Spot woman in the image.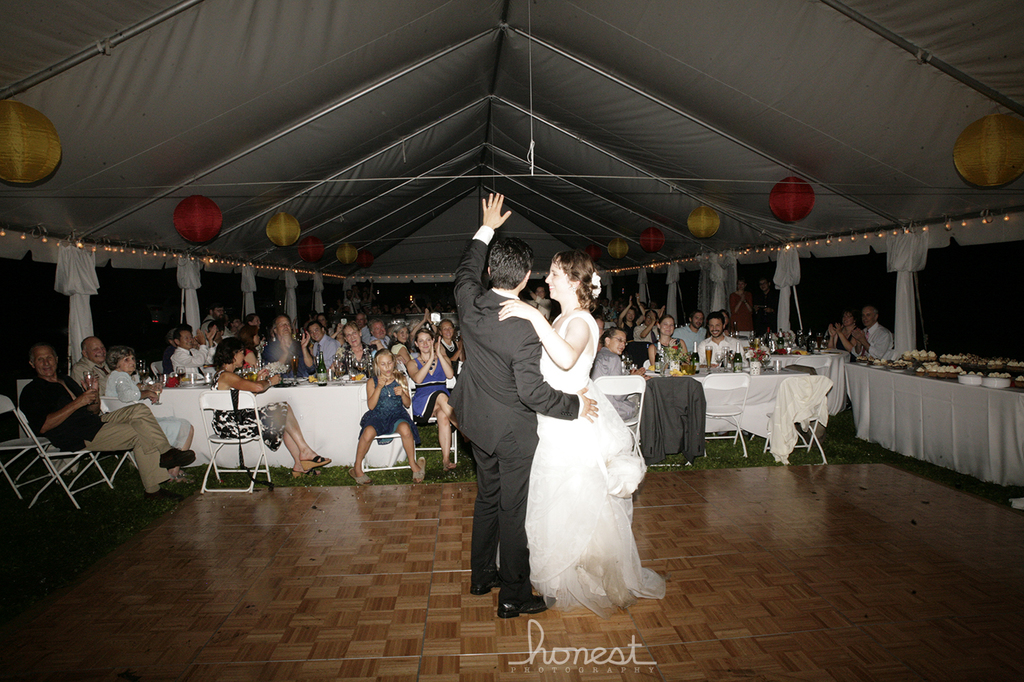
woman found at l=242, t=308, r=260, b=330.
